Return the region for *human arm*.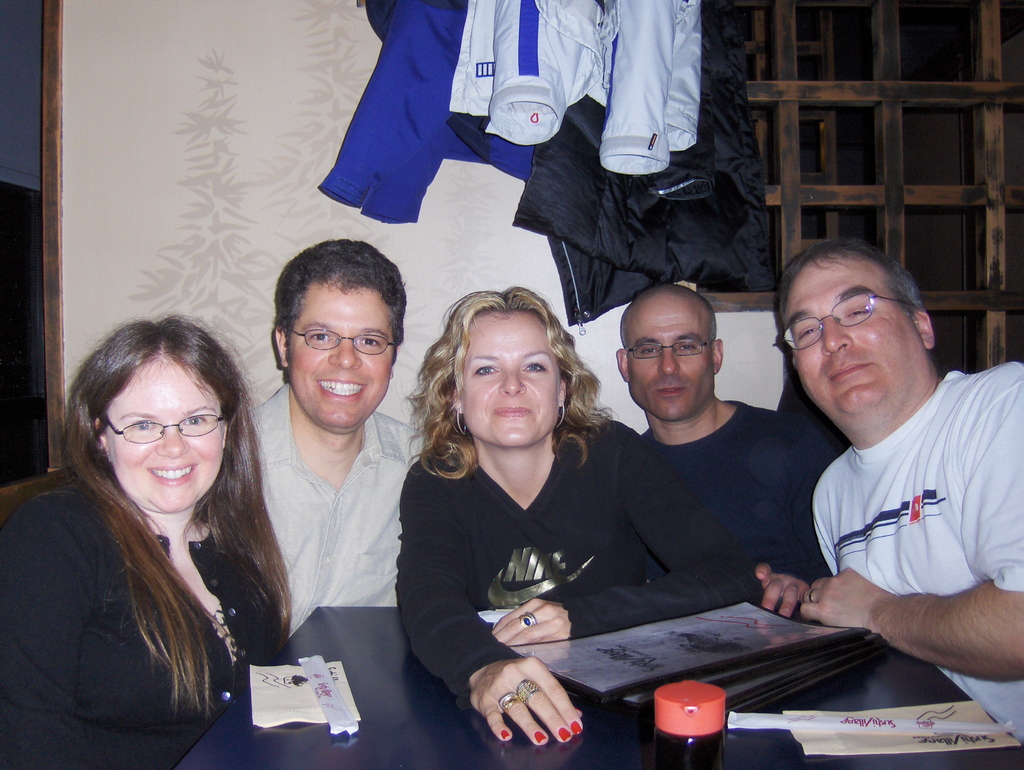
l=486, t=445, r=756, b=620.
